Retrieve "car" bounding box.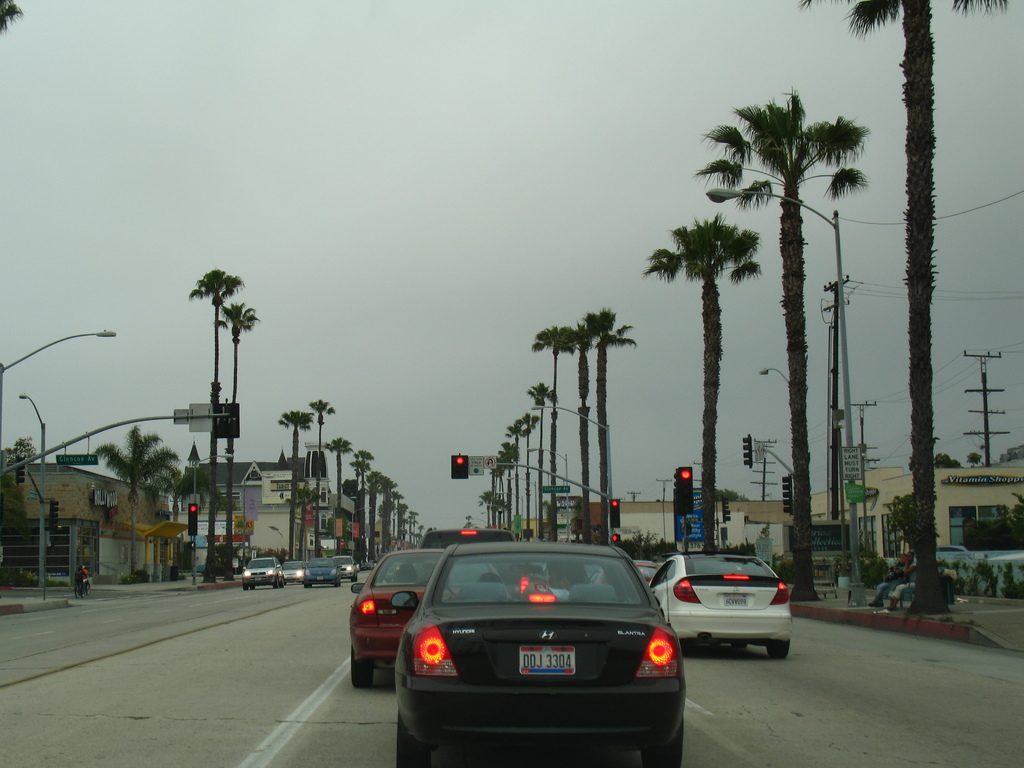
Bounding box: select_region(352, 548, 441, 683).
